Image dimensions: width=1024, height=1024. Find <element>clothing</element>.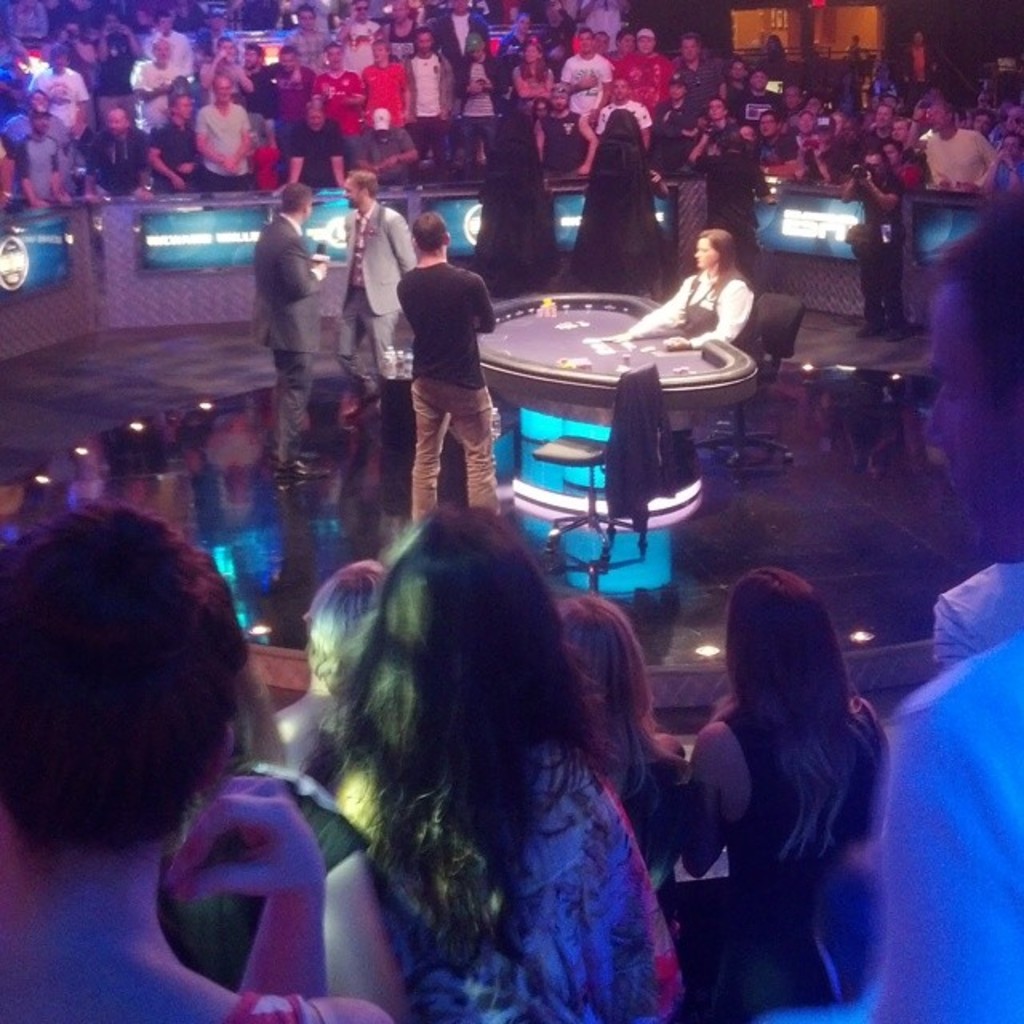
90/122/149/190.
